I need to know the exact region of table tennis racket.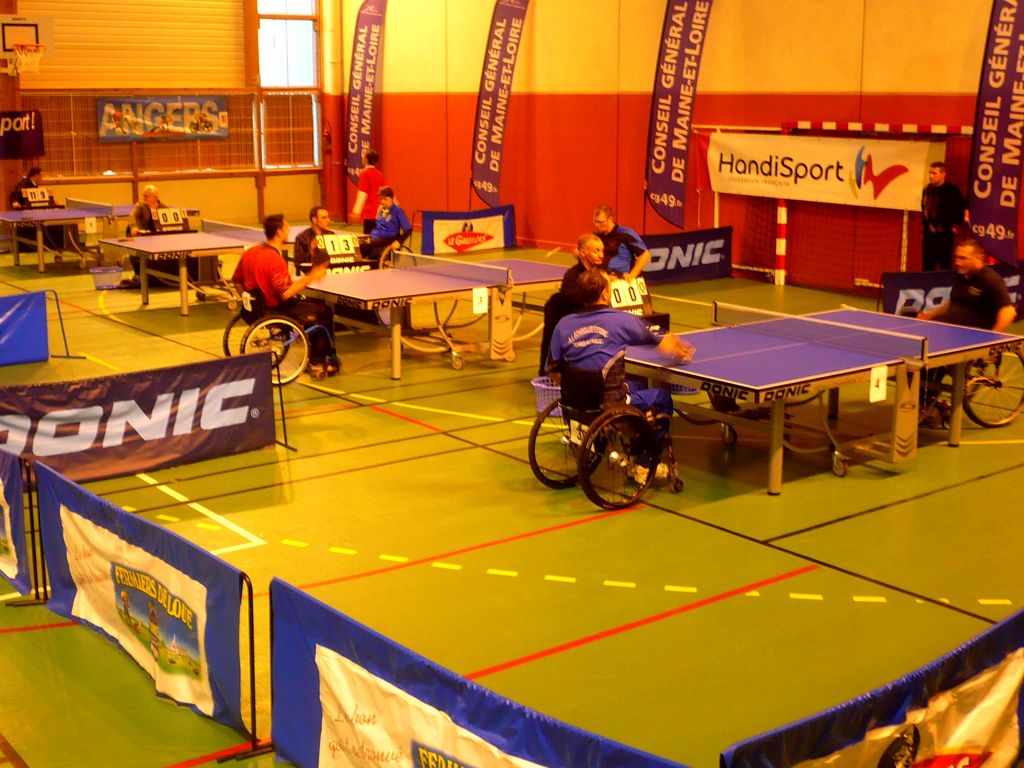
Region: 310, 248, 332, 278.
